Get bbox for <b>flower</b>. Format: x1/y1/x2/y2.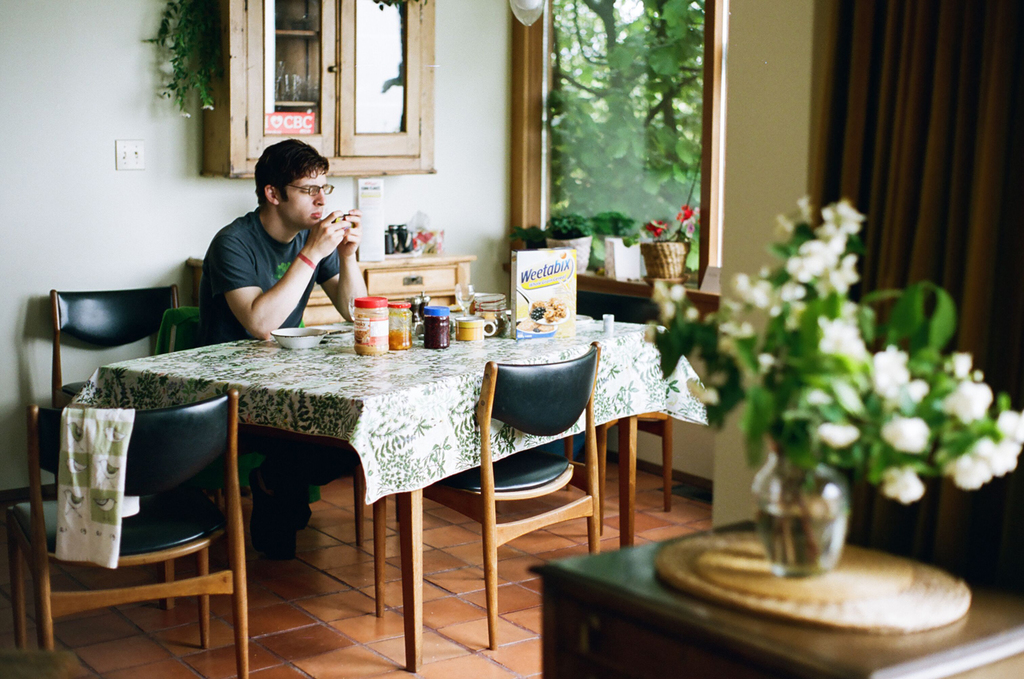
813/419/862/453.
